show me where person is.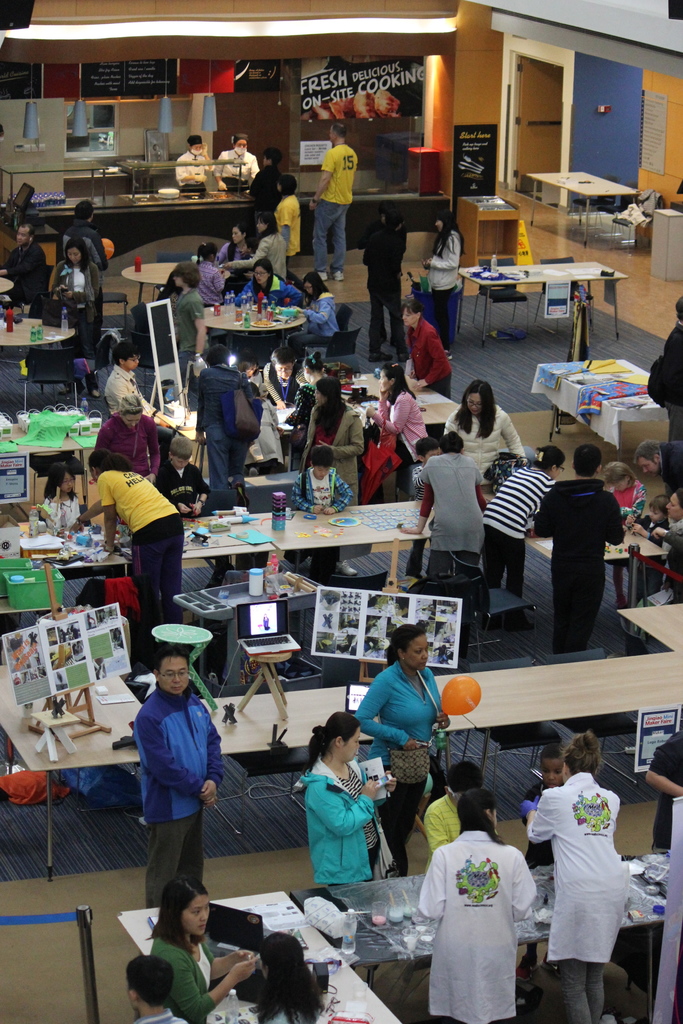
person is at [129,646,231,911].
